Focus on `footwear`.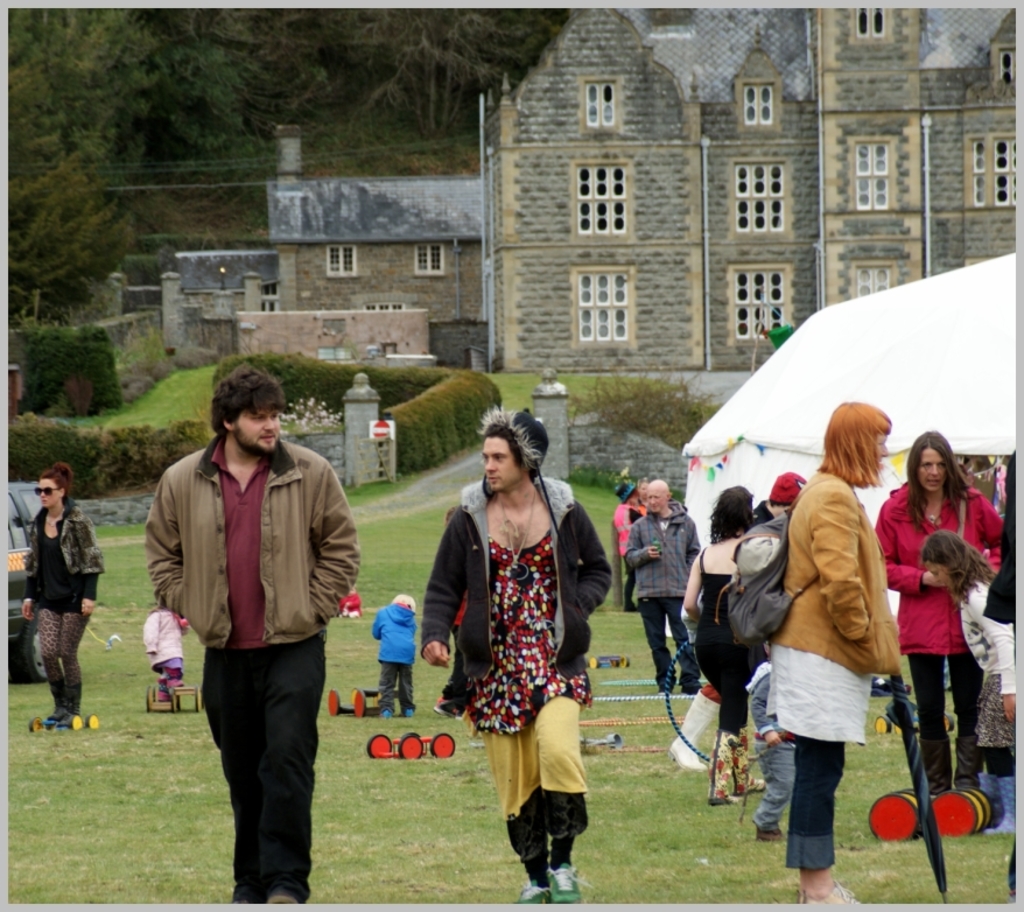
Focused at (x1=432, y1=695, x2=461, y2=717).
